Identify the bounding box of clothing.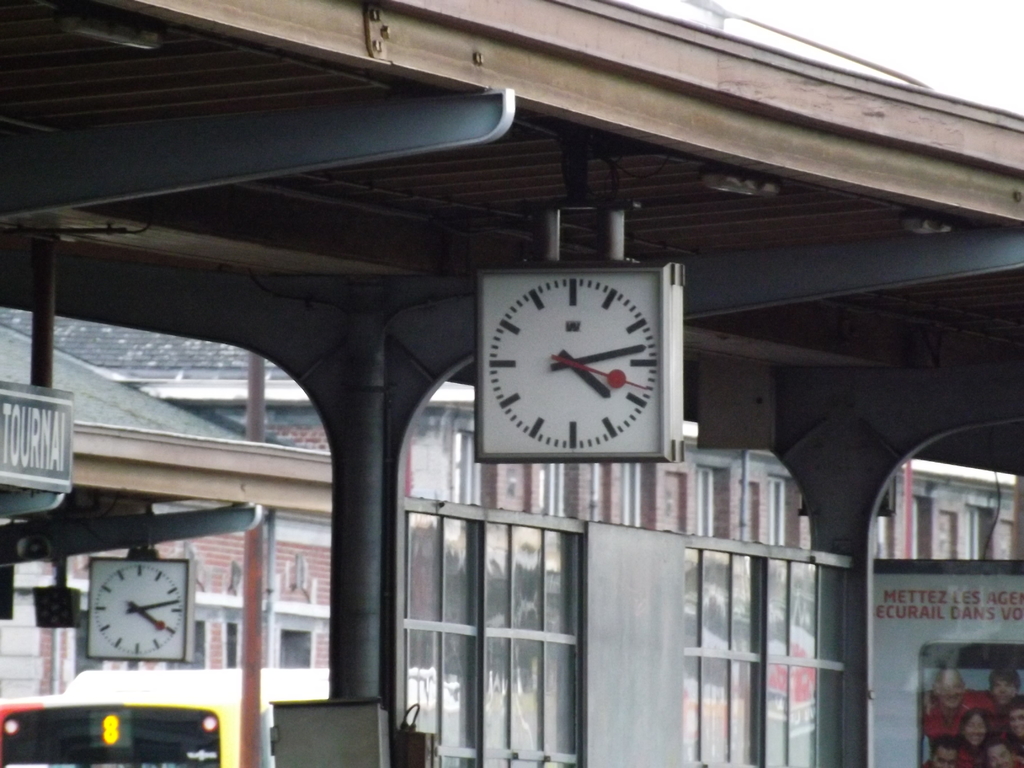
[left=985, top=695, right=1022, bottom=745].
